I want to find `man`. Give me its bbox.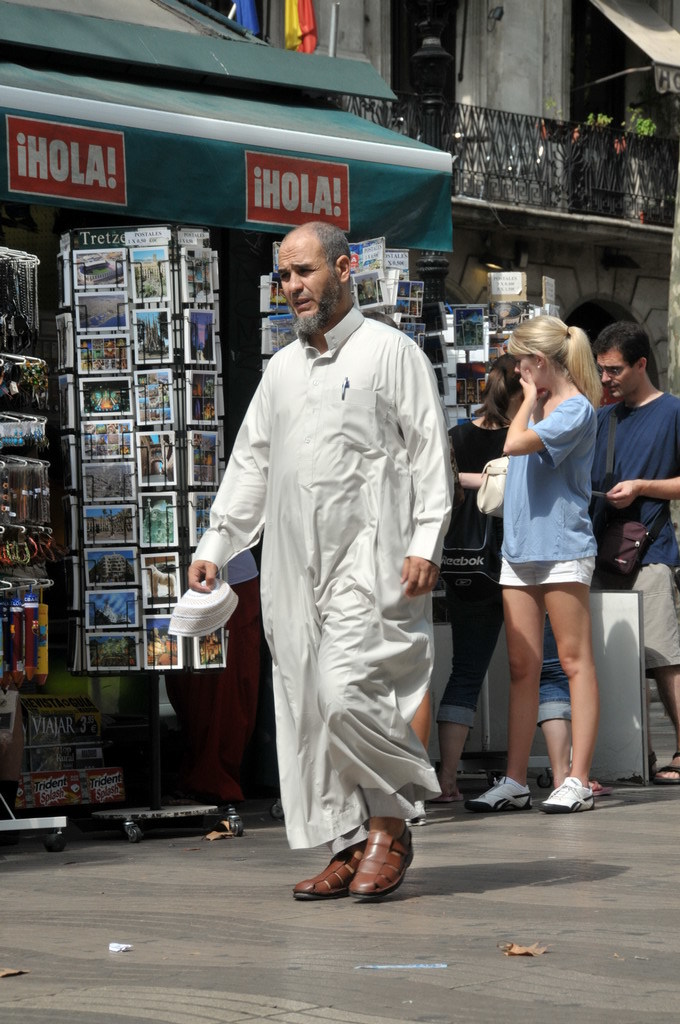
Rect(190, 189, 448, 916).
